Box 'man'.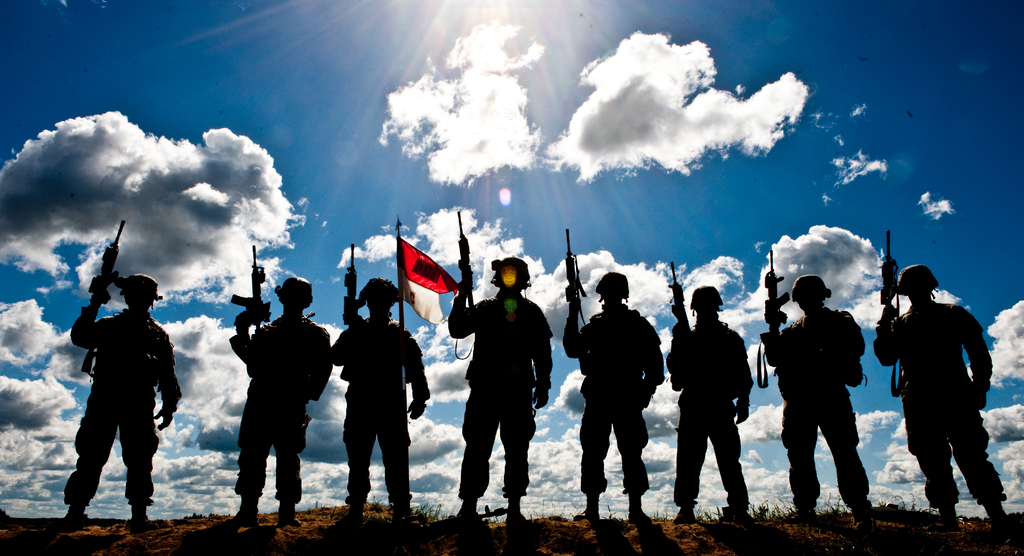
region(781, 264, 883, 518).
